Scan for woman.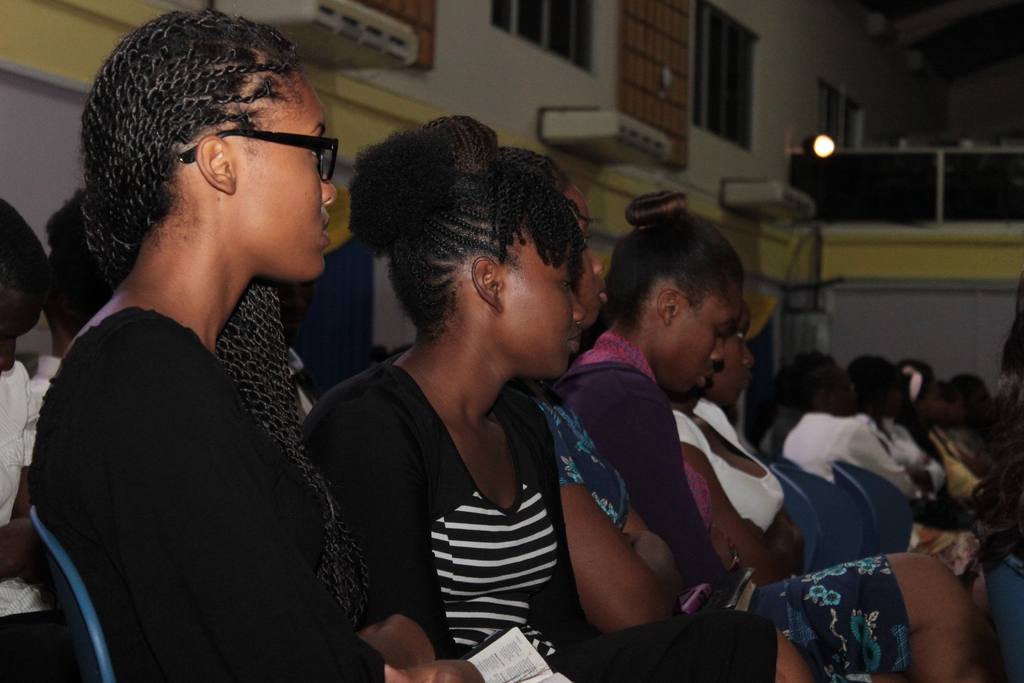
Scan result: select_region(27, 6, 410, 682).
